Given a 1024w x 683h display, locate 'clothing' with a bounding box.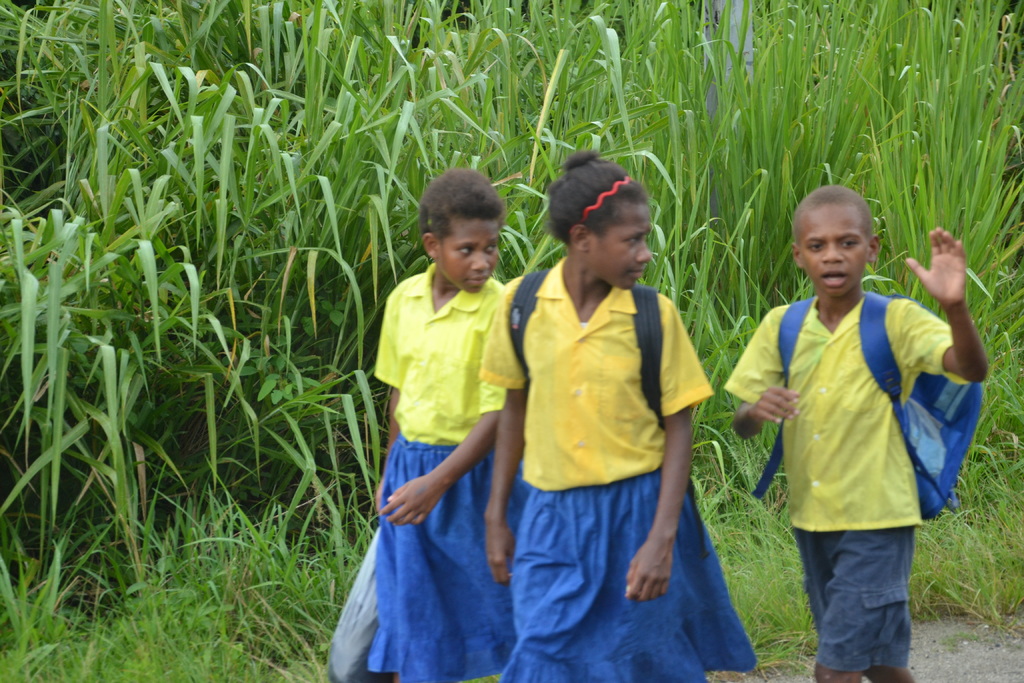
Located: 368 258 511 682.
